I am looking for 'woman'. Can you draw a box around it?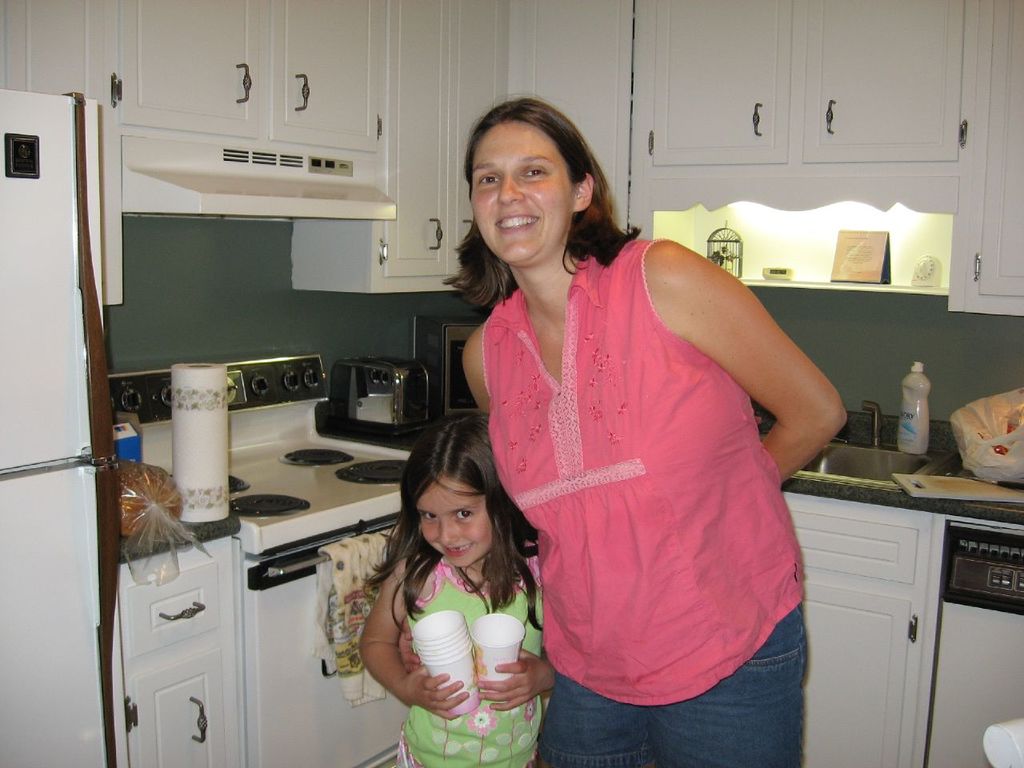
Sure, the bounding box is 430/119/818/751.
